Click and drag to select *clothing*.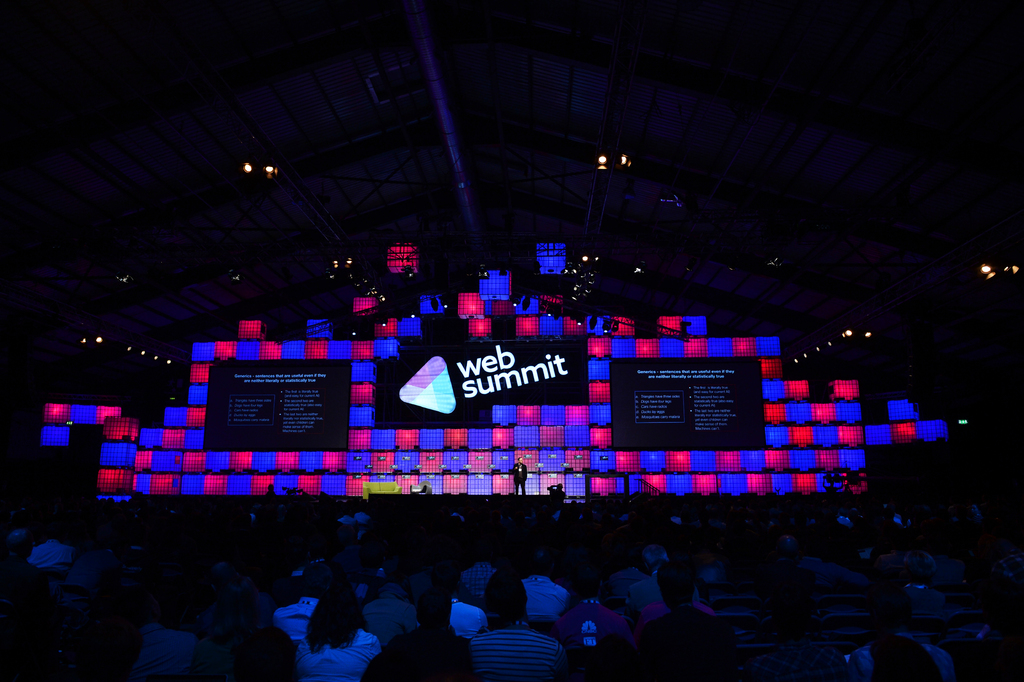
Selection: l=504, t=466, r=532, b=499.
